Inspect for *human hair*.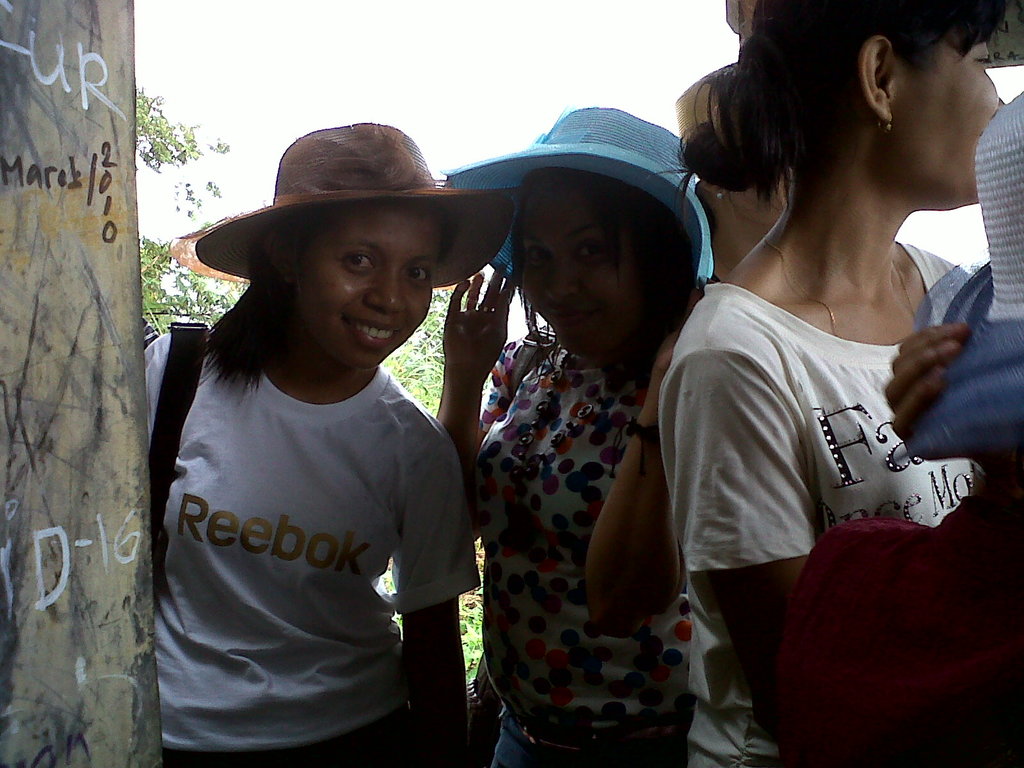
Inspection: l=701, t=15, r=986, b=228.
